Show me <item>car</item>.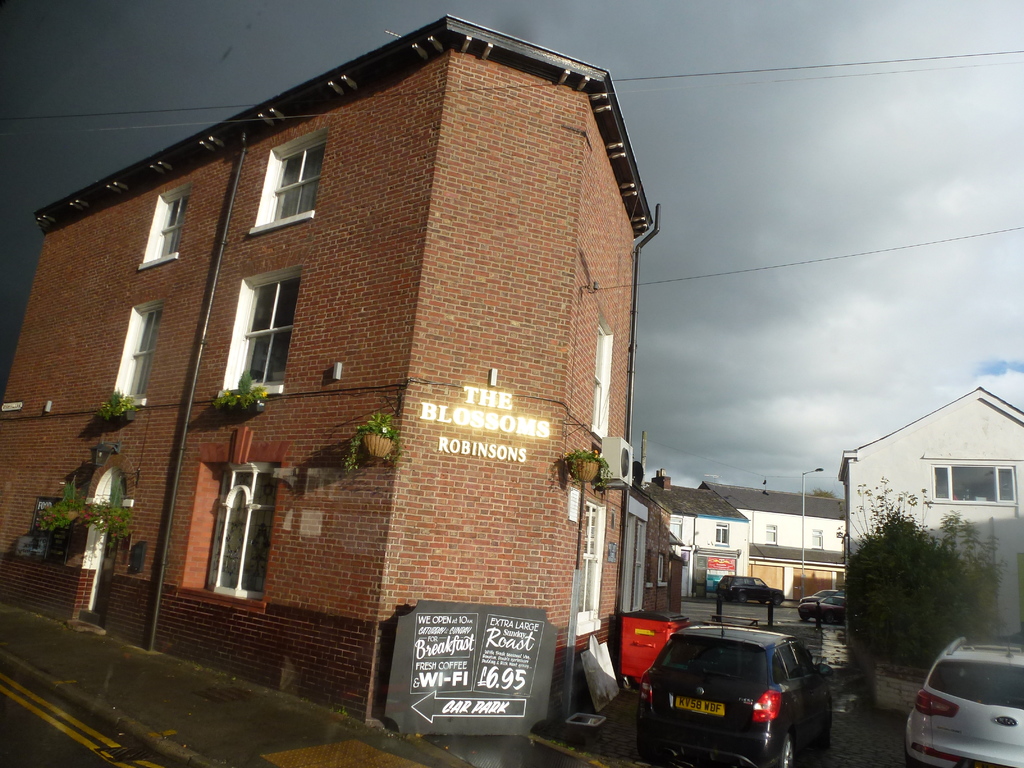
<item>car</item> is here: rect(721, 577, 784, 604).
